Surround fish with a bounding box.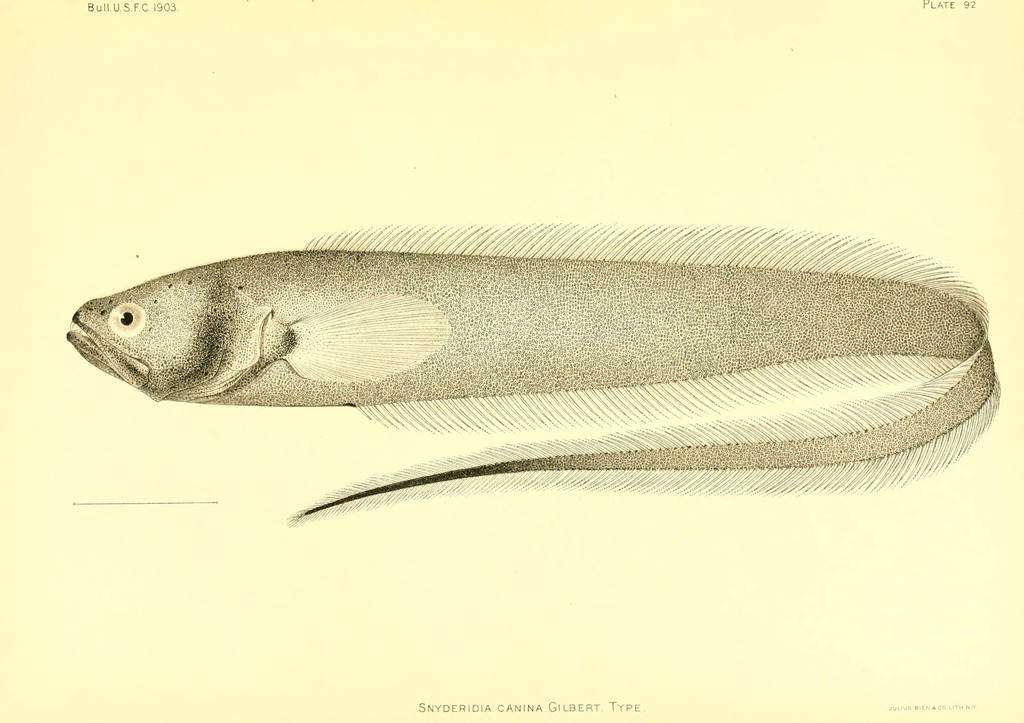
bbox=(83, 192, 961, 521).
